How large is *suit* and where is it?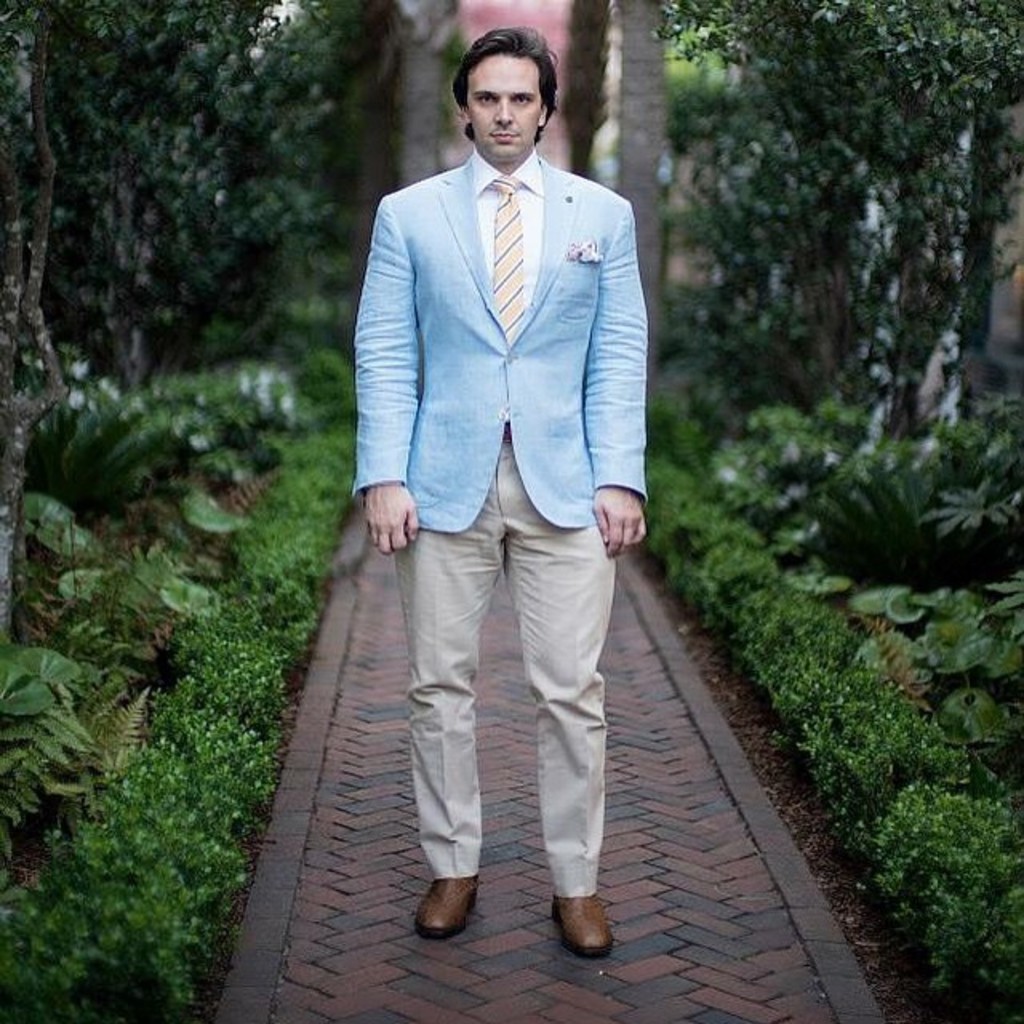
Bounding box: crop(314, 5, 696, 971).
